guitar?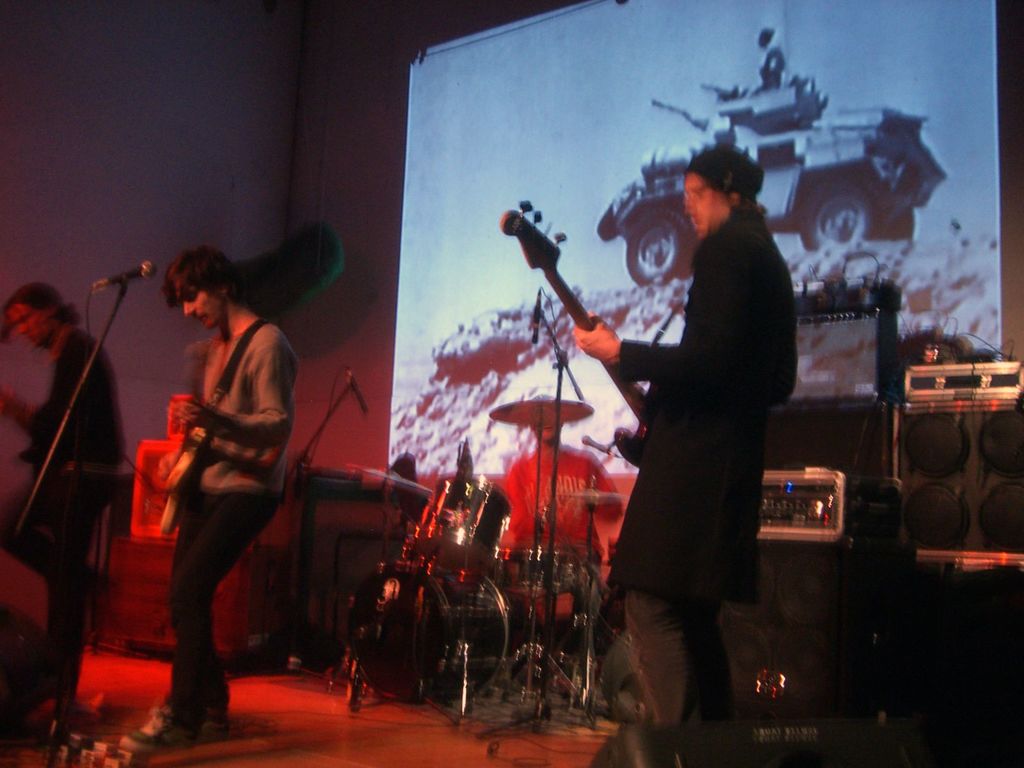
locate(150, 373, 223, 537)
